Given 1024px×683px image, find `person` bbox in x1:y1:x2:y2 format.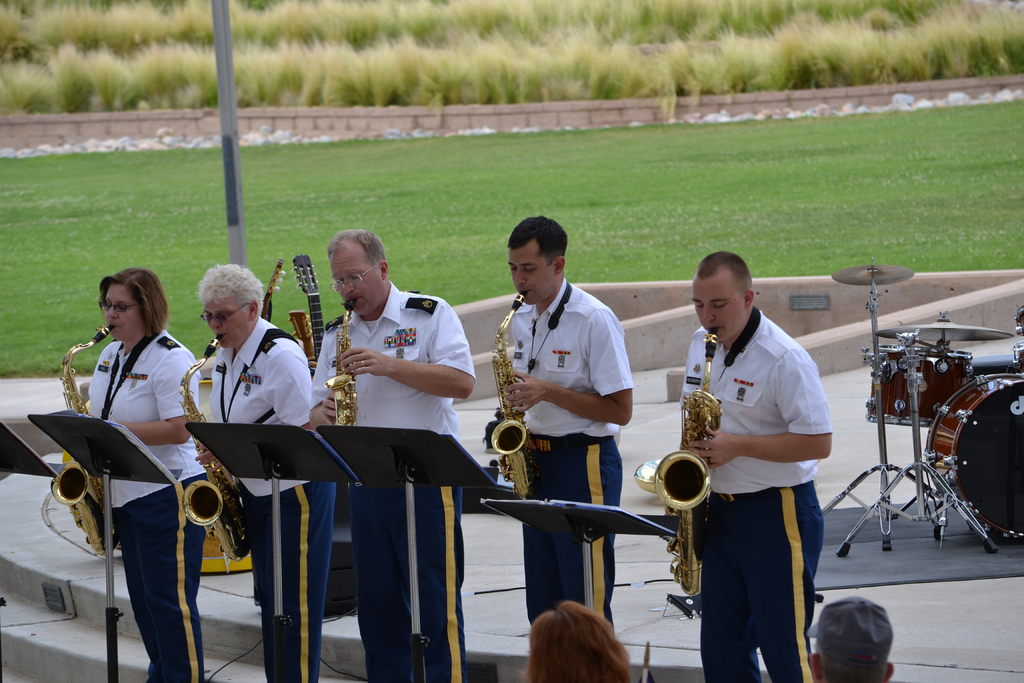
527:599:637:682.
